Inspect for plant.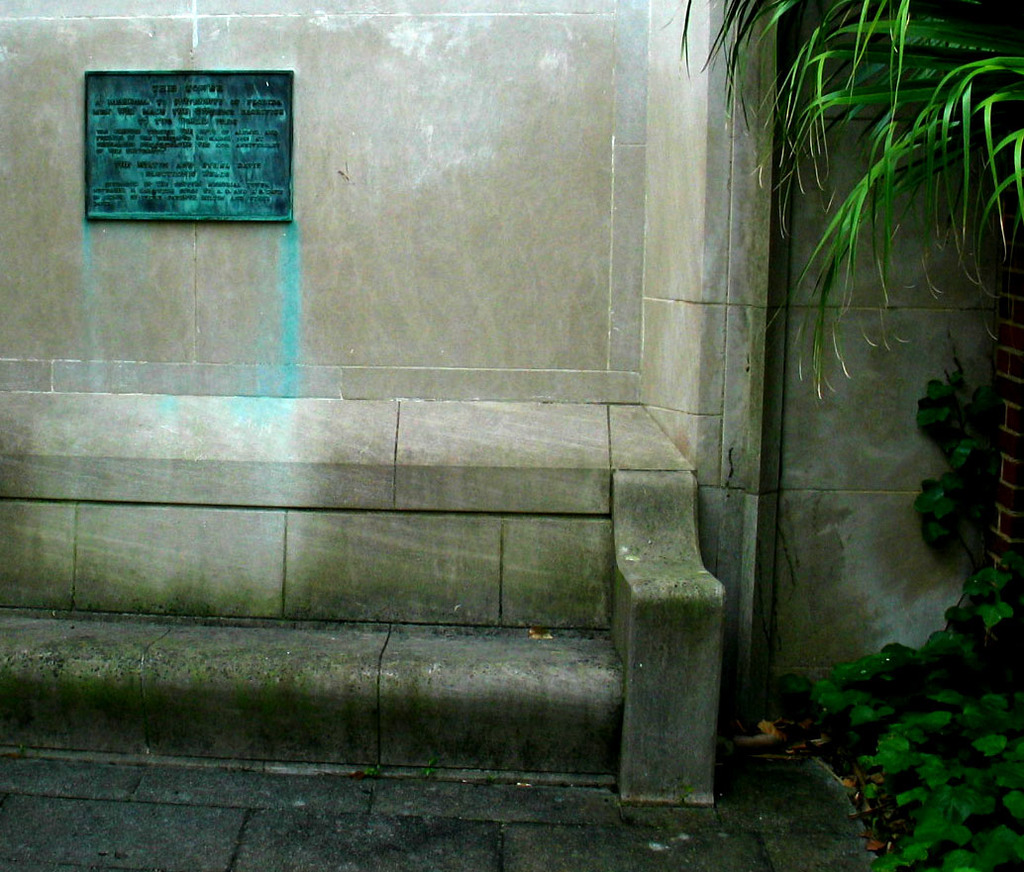
Inspection: [x1=794, y1=598, x2=1013, y2=858].
